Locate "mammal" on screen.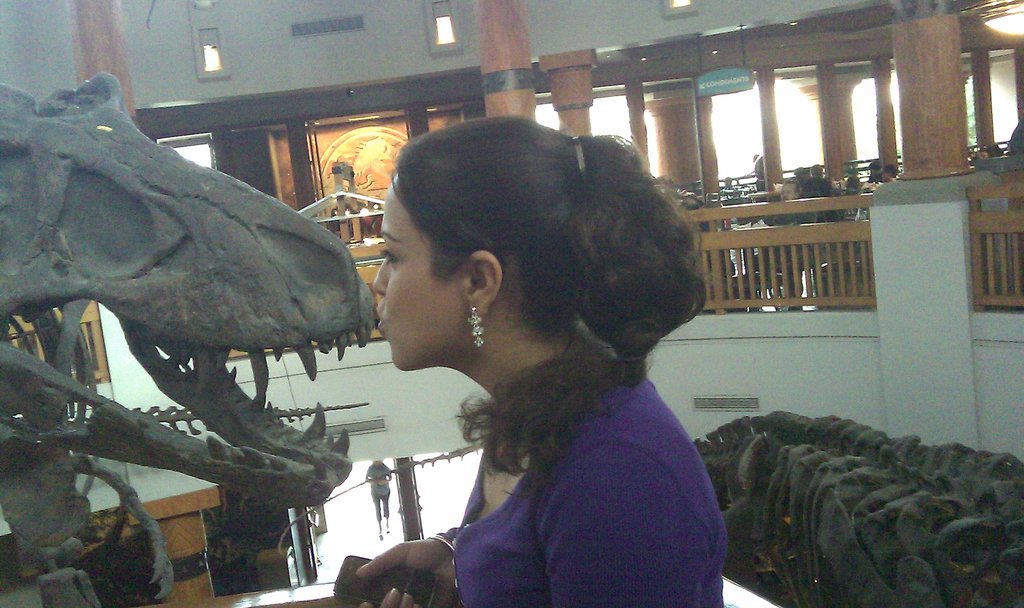
On screen at [310, 120, 745, 597].
